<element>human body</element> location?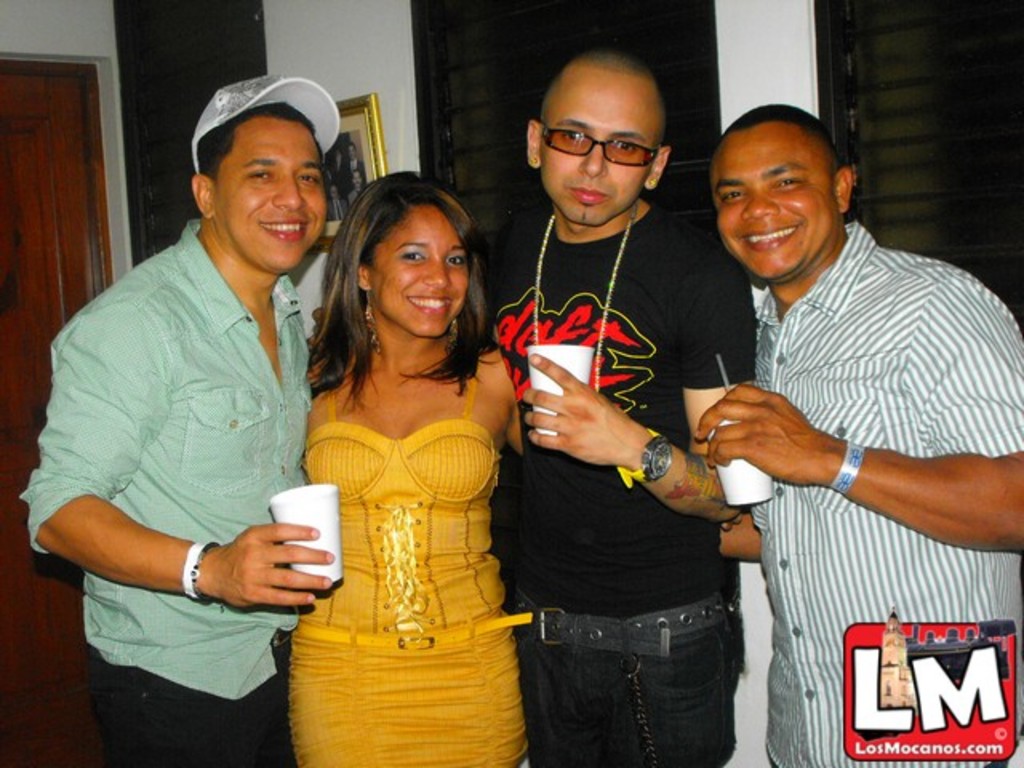
483:198:762:766
